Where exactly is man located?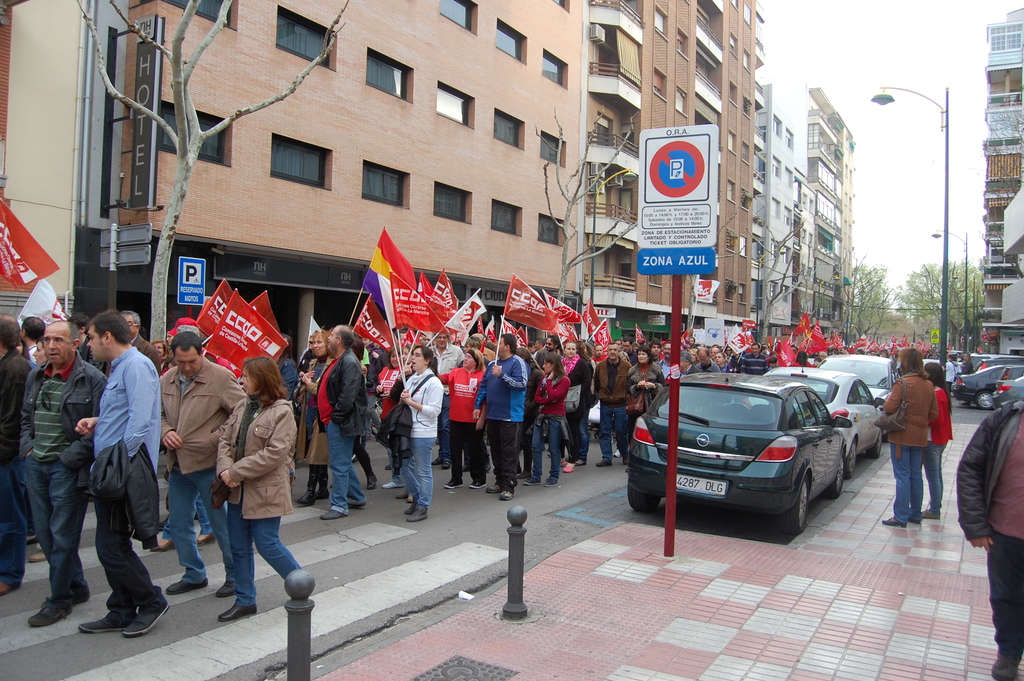
Its bounding box is (957,390,1023,680).
